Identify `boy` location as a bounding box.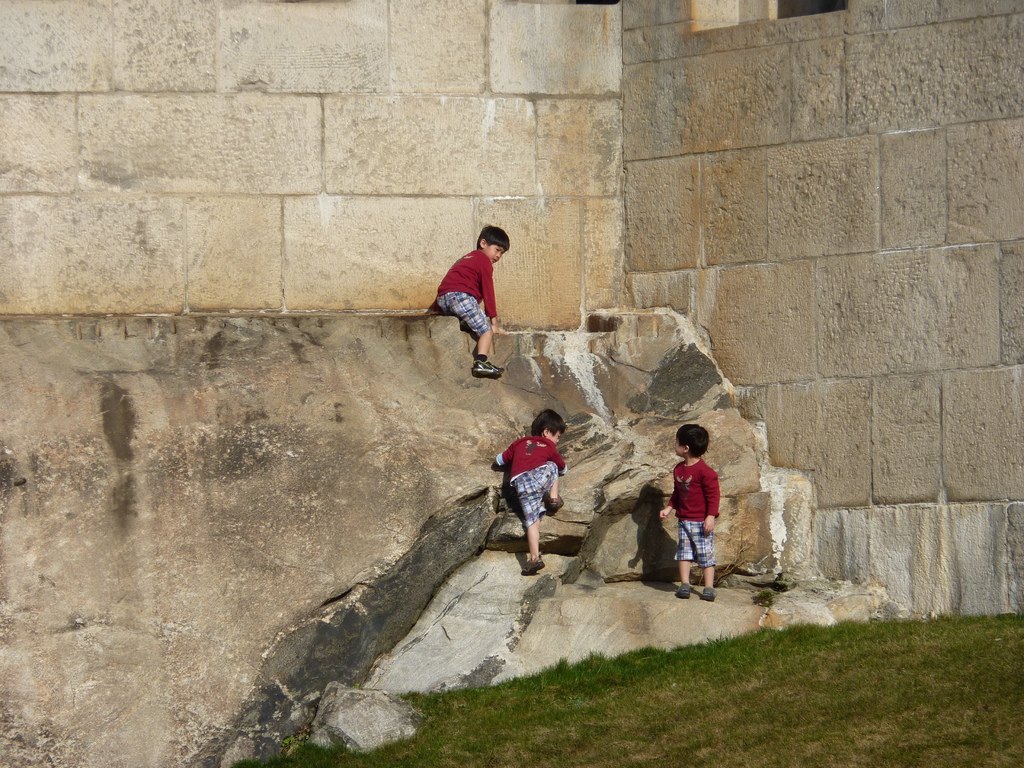
left=494, top=411, right=566, bottom=569.
